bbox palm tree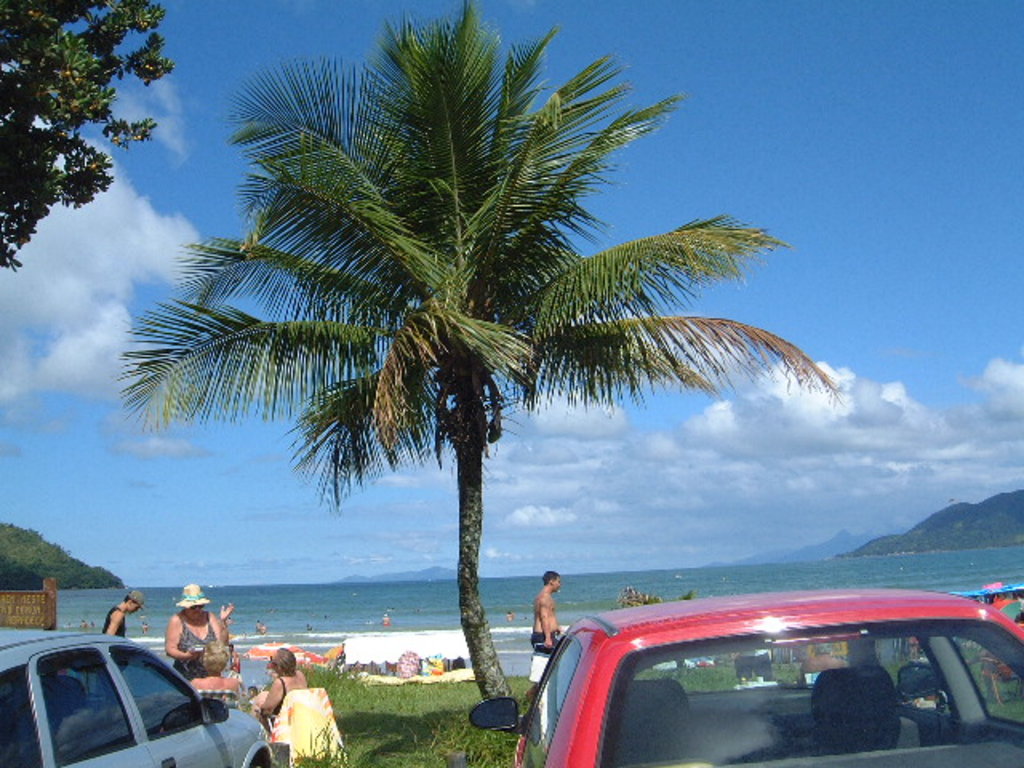
163, 59, 754, 712
